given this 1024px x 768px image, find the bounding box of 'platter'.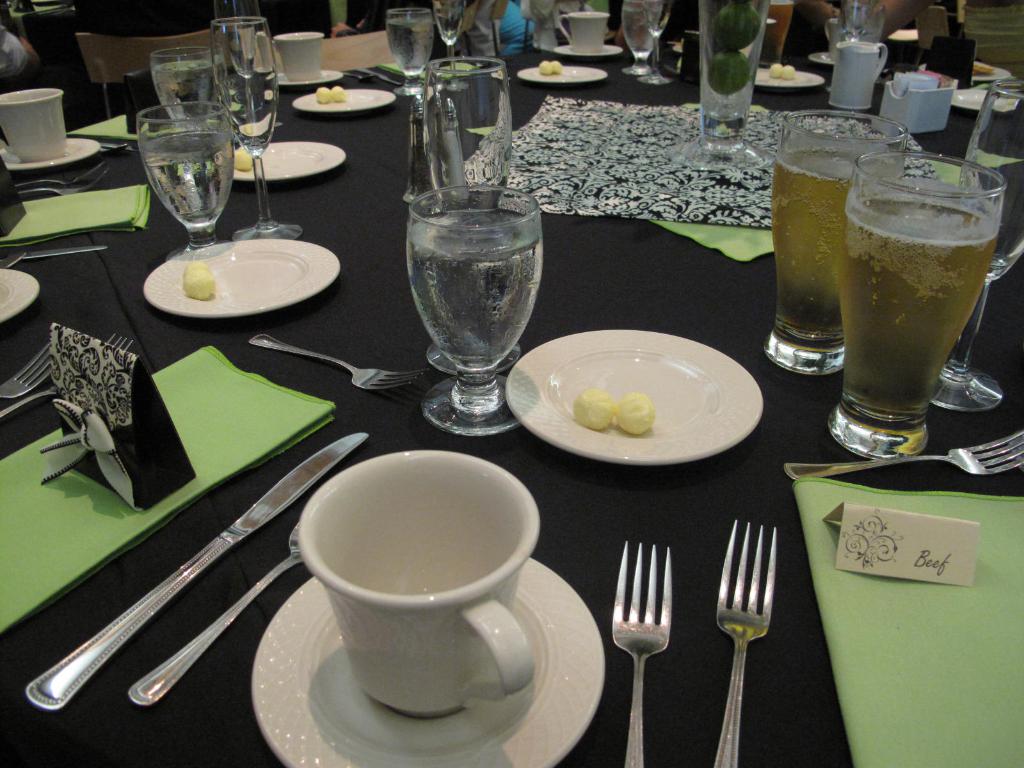
[504, 331, 759, 470].
